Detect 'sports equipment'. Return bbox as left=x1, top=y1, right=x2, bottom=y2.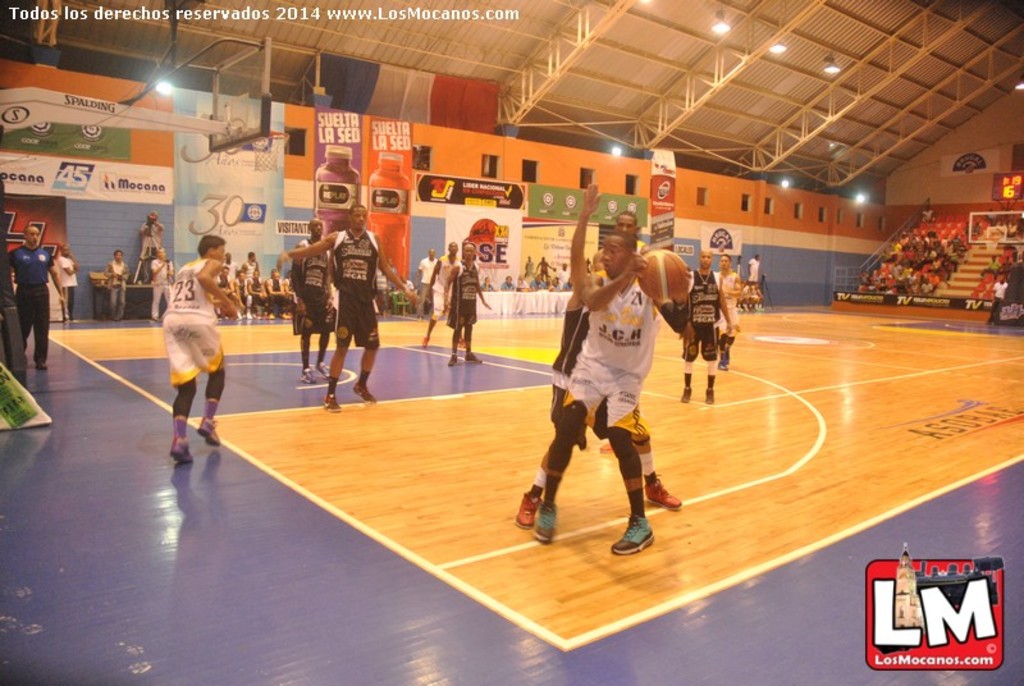
left=646, top=470, right=684, bottom=508.
